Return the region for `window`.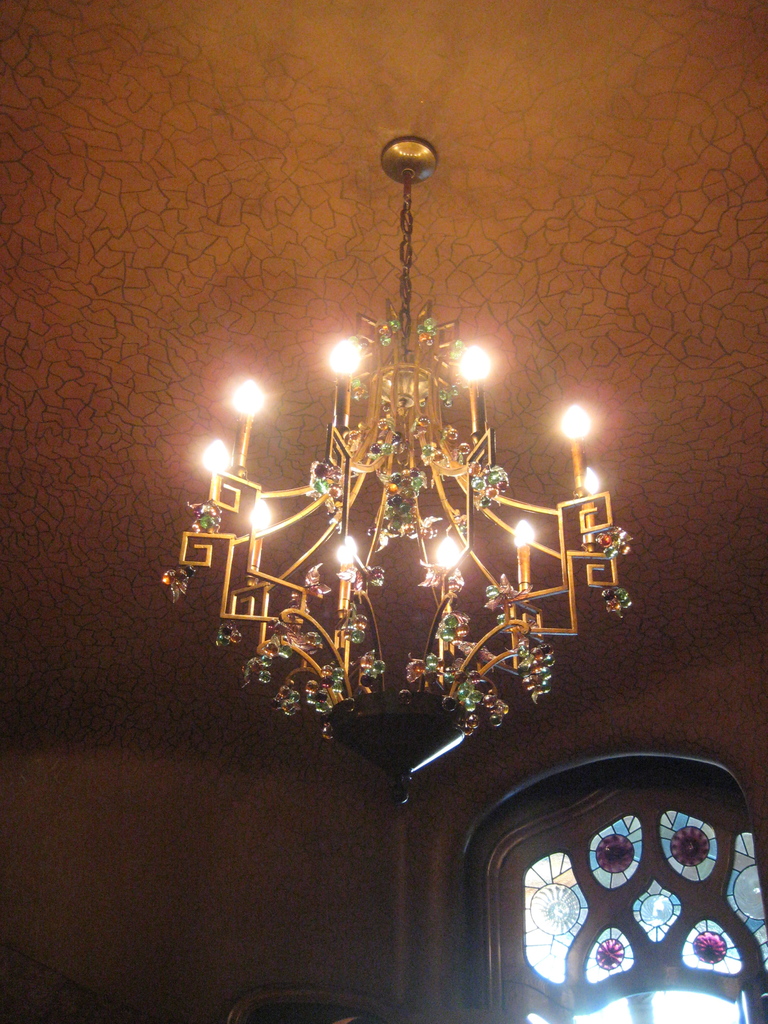
bbox=(460, 764, 749, 954).
